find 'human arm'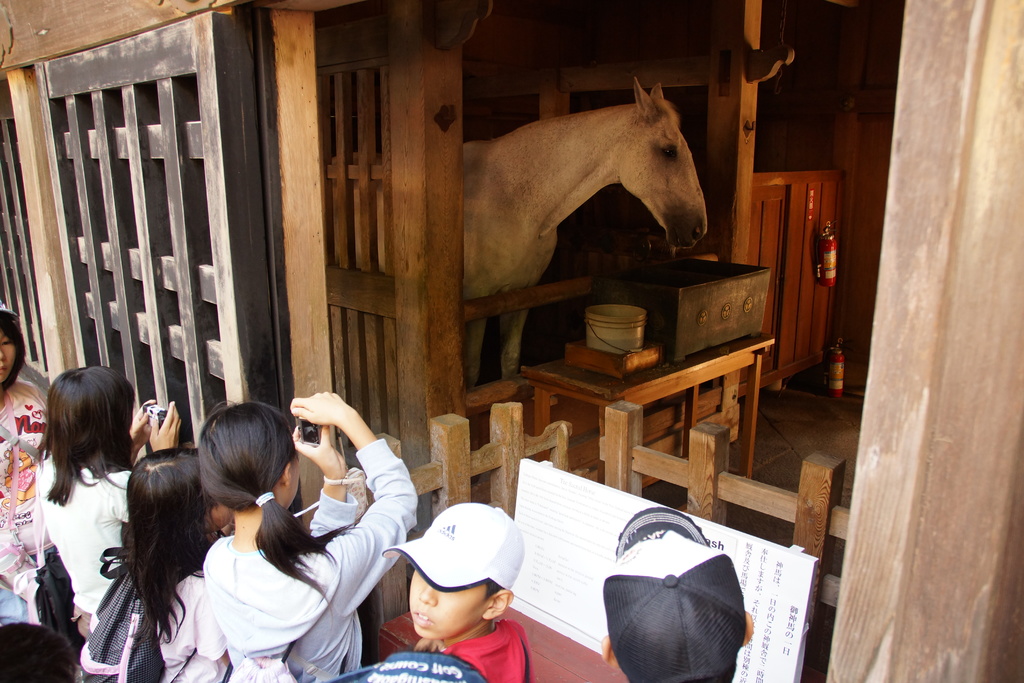
rect(149, 399, 180, 454)
